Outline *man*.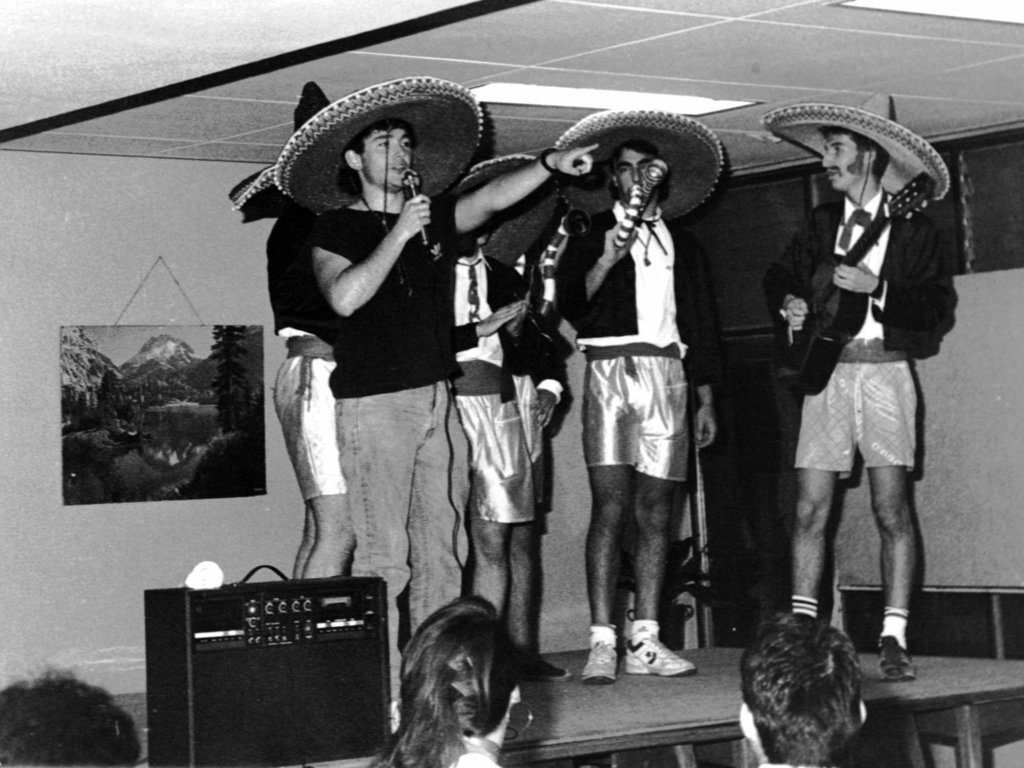
Outline: 428, 156, 567, 680.
